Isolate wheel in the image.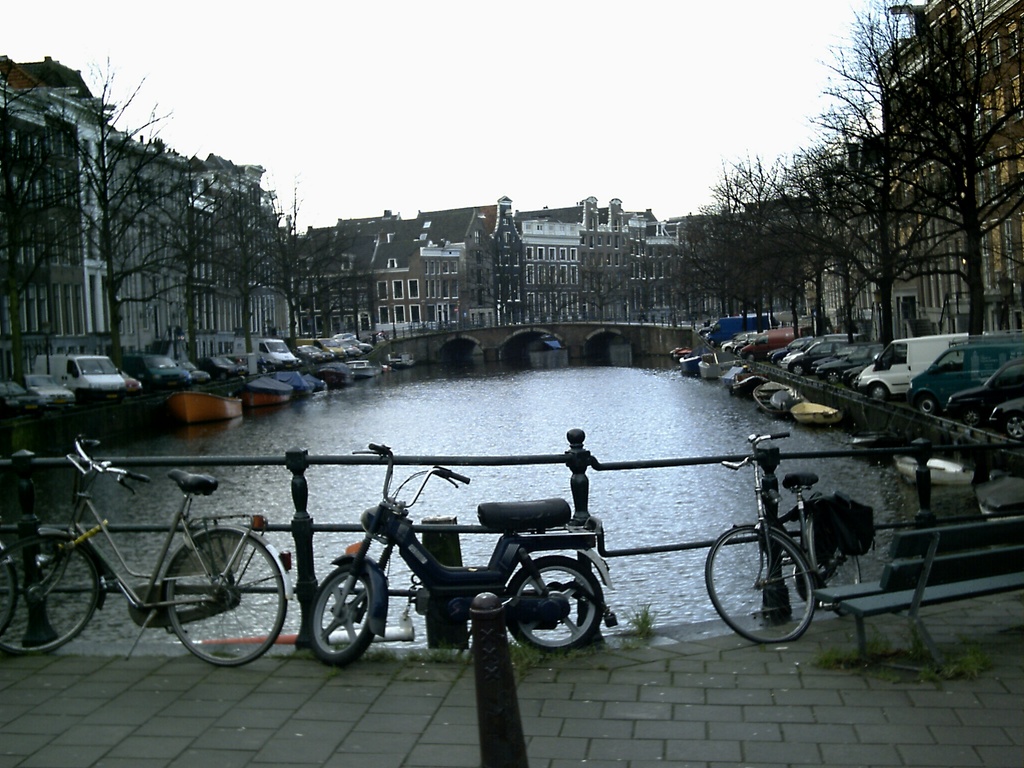
Isolated region: bbox(867, 384, 886, 401).
